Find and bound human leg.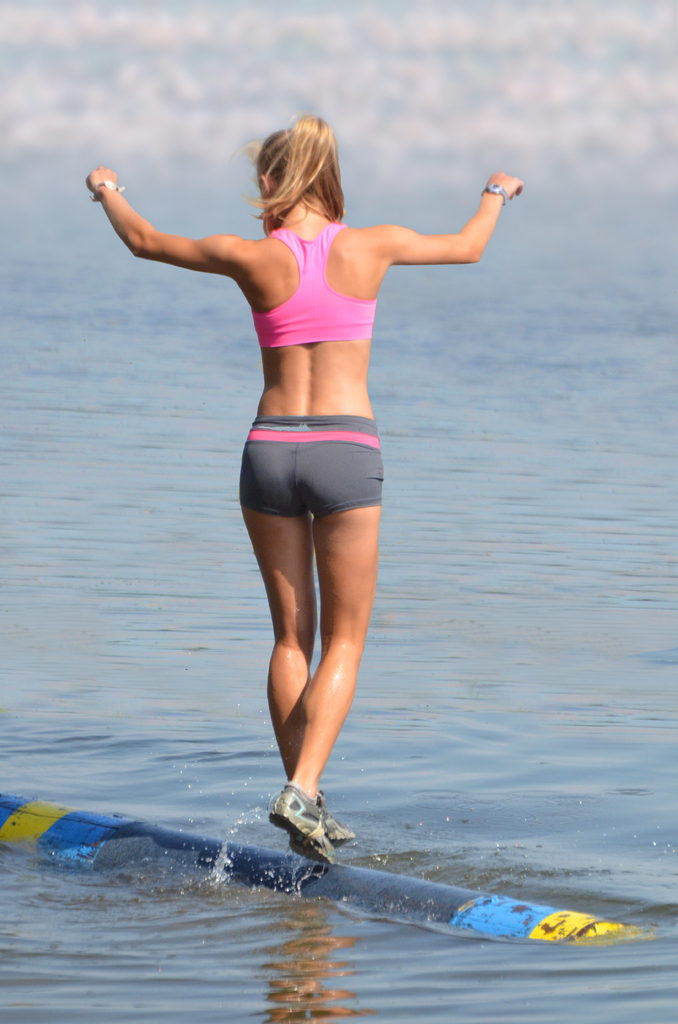
Bound: box=[236, 421, 315, 783].
